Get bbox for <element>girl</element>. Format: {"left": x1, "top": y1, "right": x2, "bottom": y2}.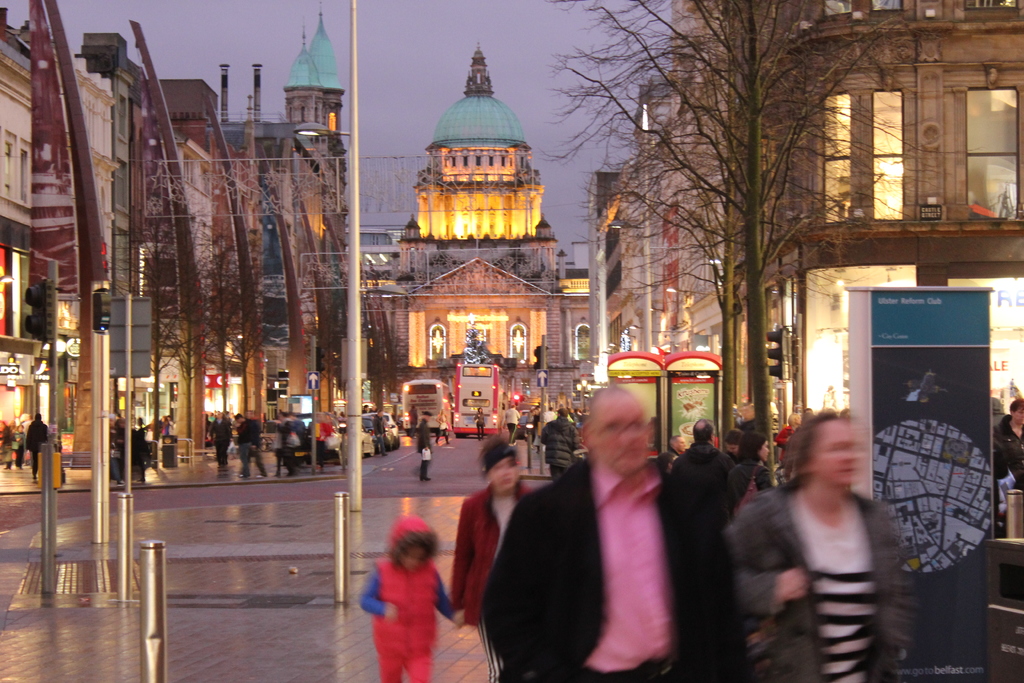
{"left": 442, "top": 438, "right": 539, "bottom": 680}.
